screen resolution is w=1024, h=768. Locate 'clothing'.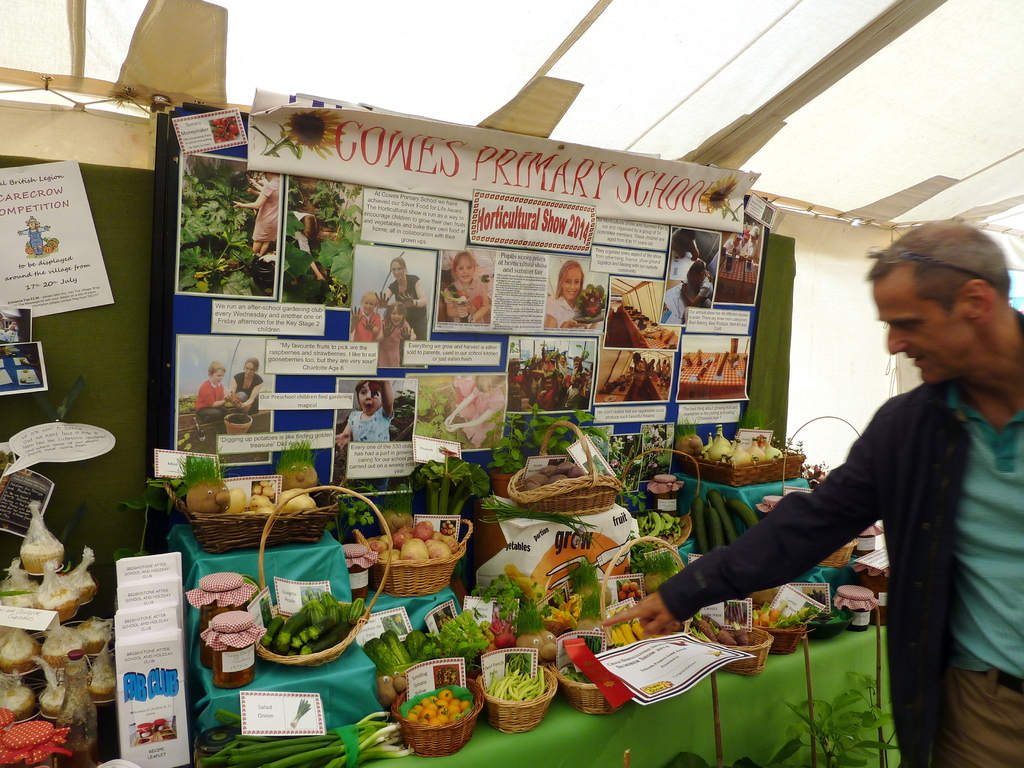
(left=655, top=312, right=1023, bottom=767).
